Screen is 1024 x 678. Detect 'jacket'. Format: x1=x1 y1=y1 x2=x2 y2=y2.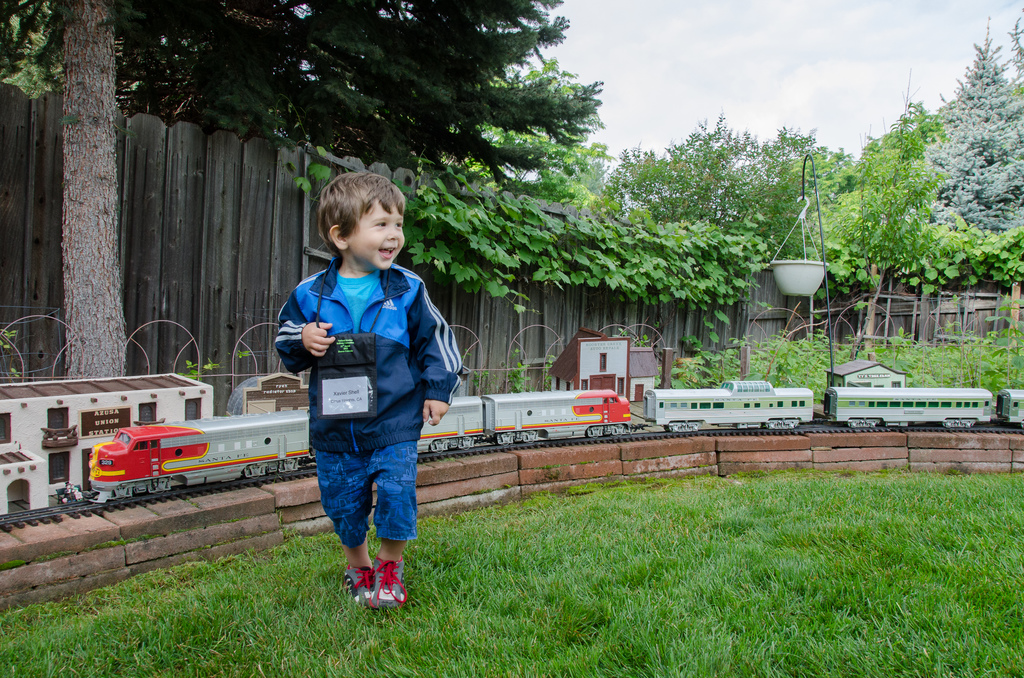
x1=273 y1=243 x2=444 y2=478.
